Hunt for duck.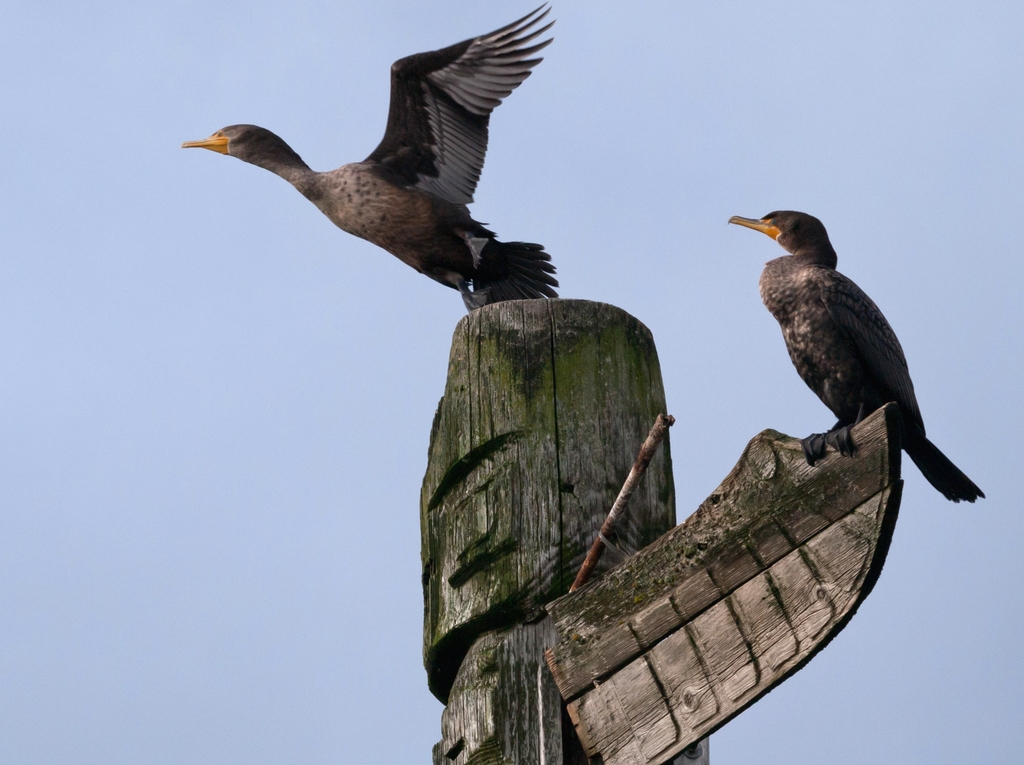
Hunted down at {"left": 191, "top": 24, "right": 561, "bottom": 318}.
